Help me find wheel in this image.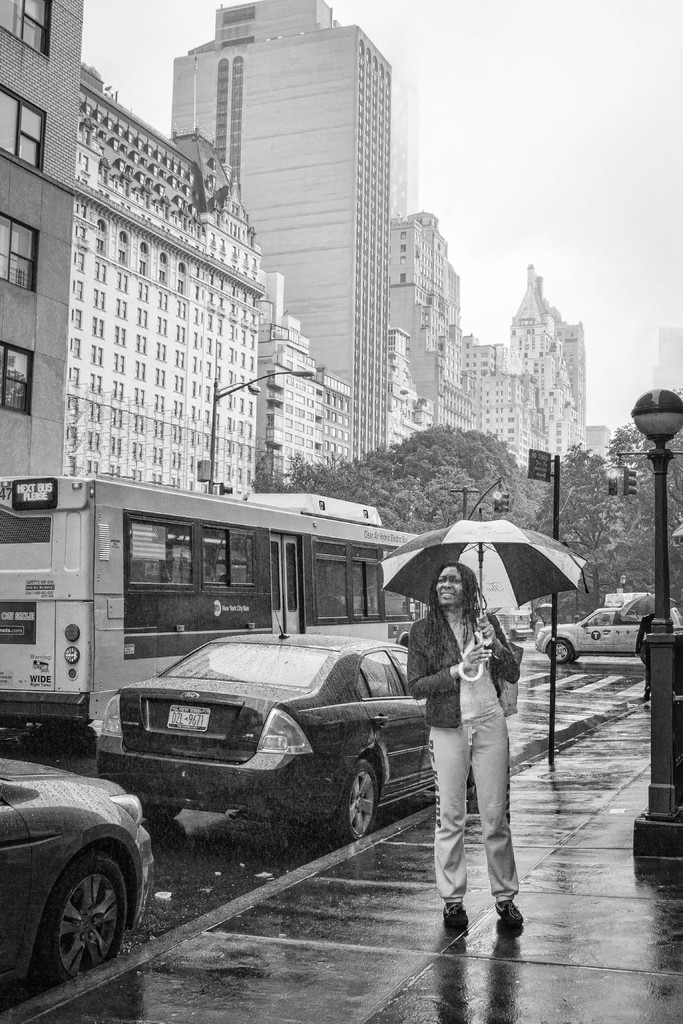
Found it: 21, 854, 122, 991.
